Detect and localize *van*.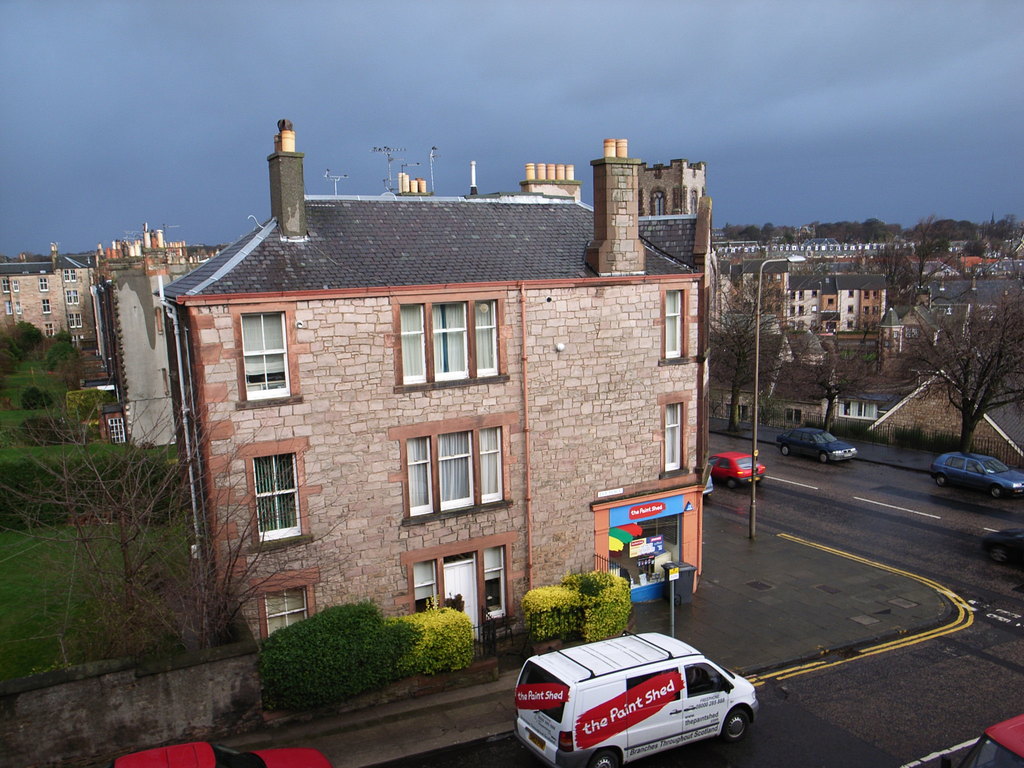
Localized at box(513, 630, 760, 767).
